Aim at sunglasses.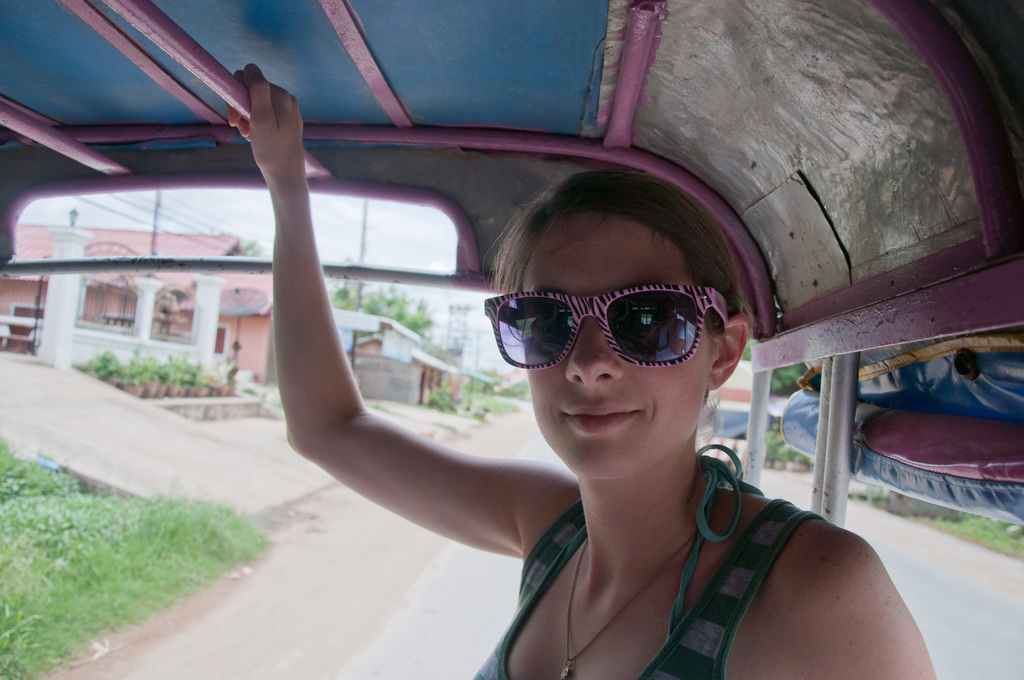
Aimed at [481, 282, 729, 368].
